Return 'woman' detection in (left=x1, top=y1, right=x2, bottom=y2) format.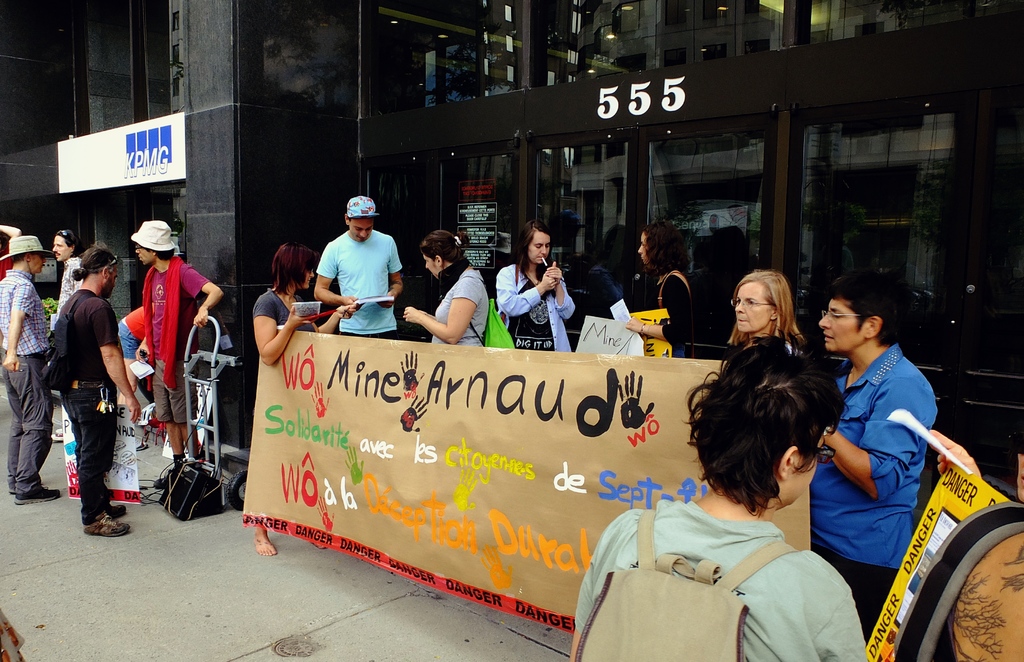
(left=724, top=267, right=813, bottom=360).
